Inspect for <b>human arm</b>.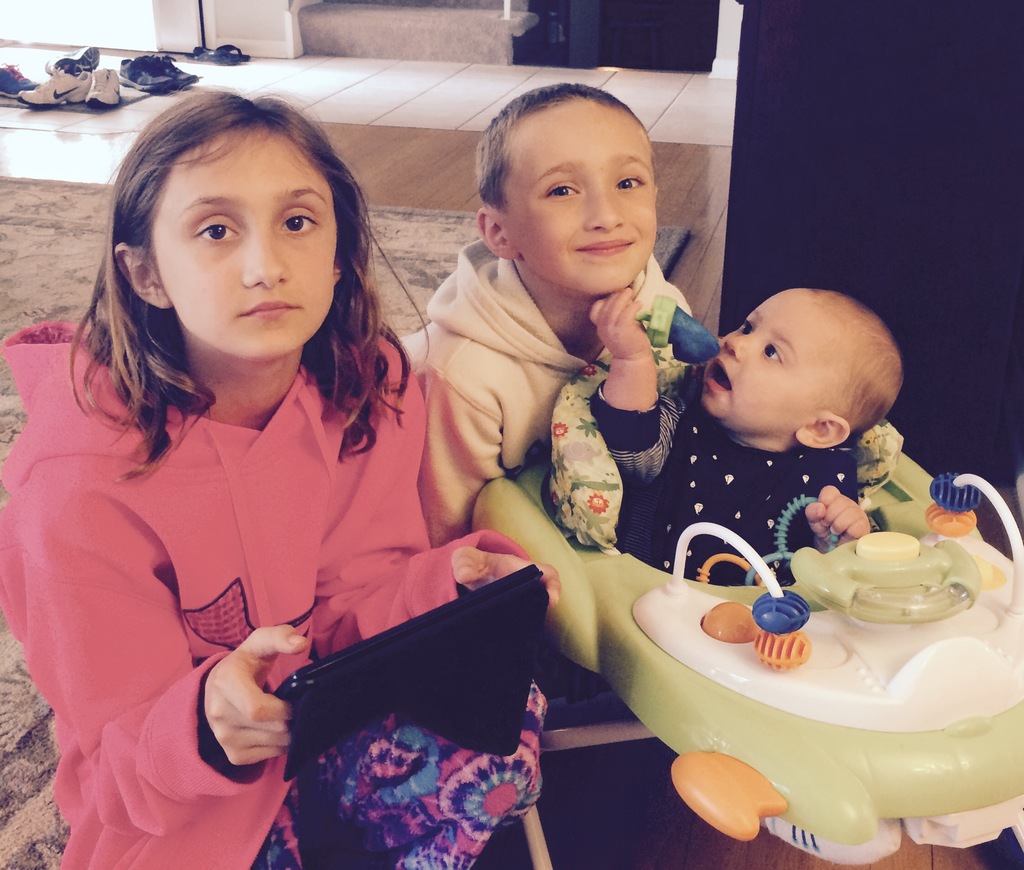
Inspection: [288, 519, 587, 663].
